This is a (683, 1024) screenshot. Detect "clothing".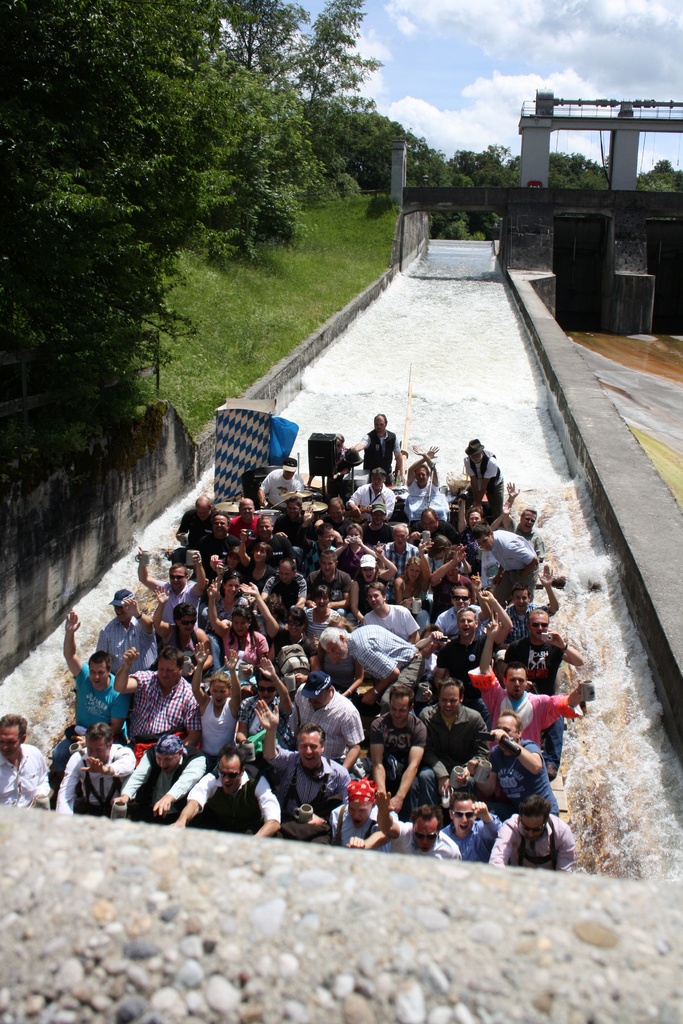
<region>365, 605, 417, 641</region>.
